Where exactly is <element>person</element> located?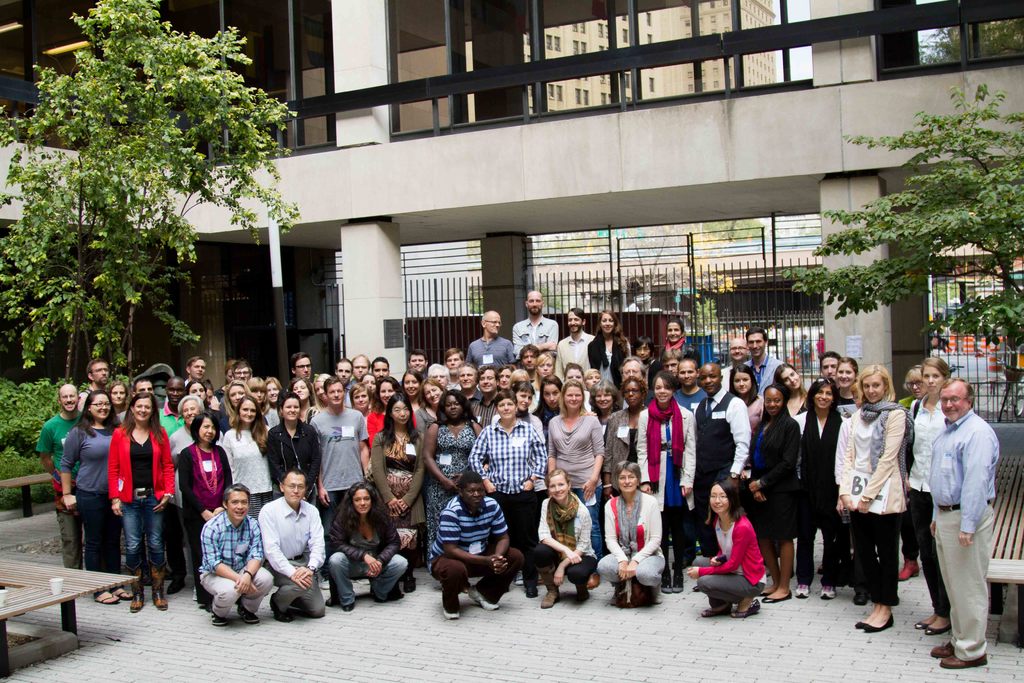
Its bounding box is select_region(601, 379, 644, 494).
